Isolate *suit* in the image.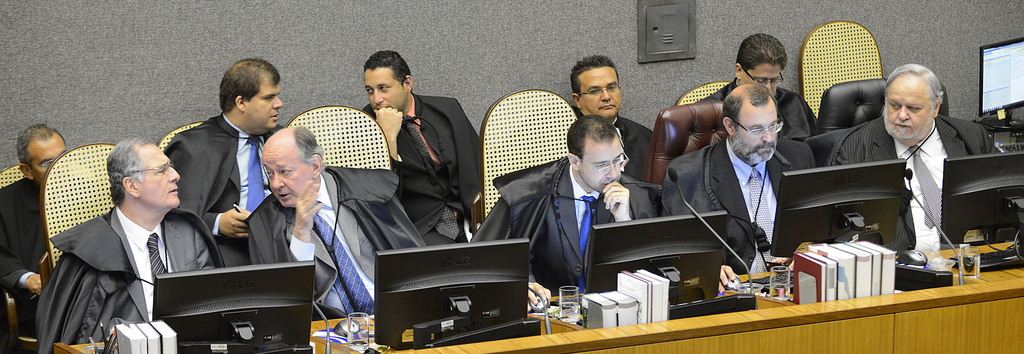
Isolated region: <region>364, 94, 487, 248</region>.
